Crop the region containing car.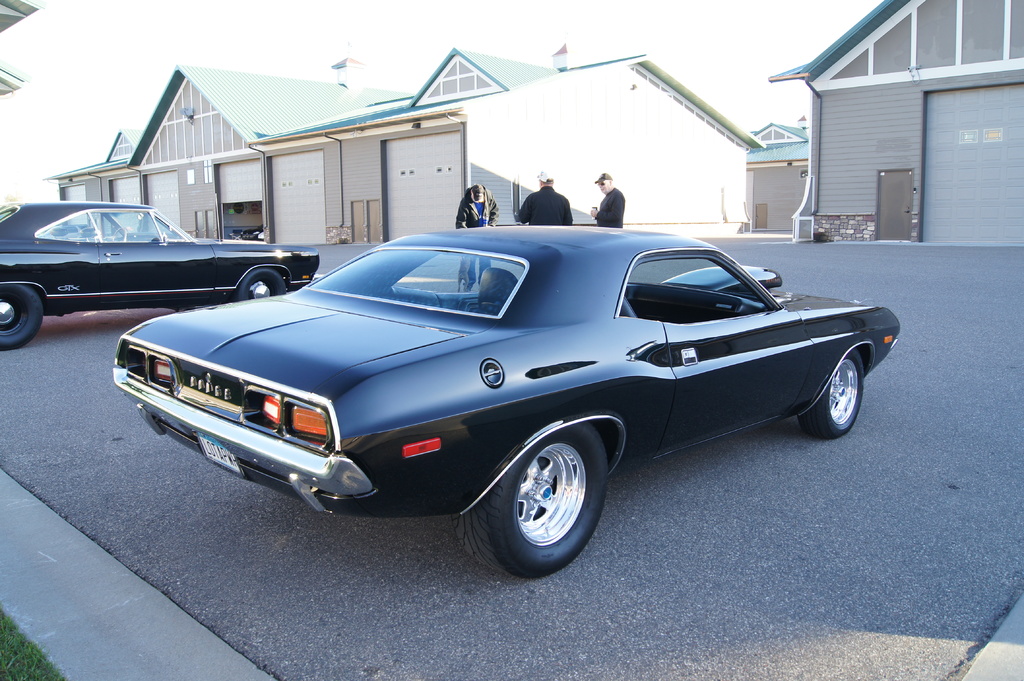
Crop region: x1=0 y1=200 x2=323 y2=352.
